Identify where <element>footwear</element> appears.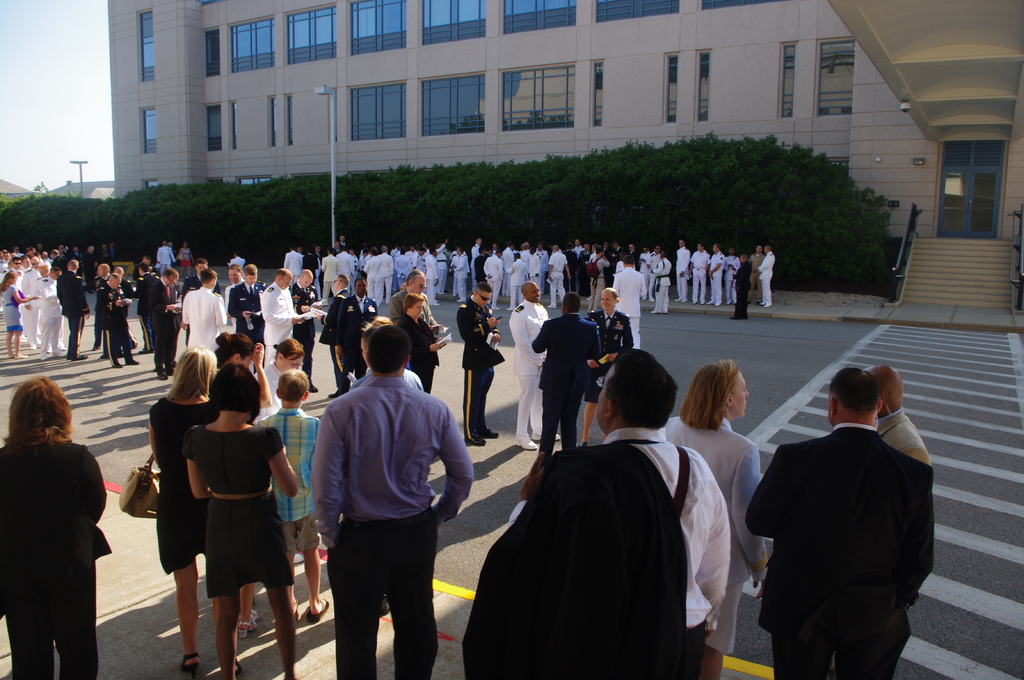
Appears at (109, 360, 123, 370).
